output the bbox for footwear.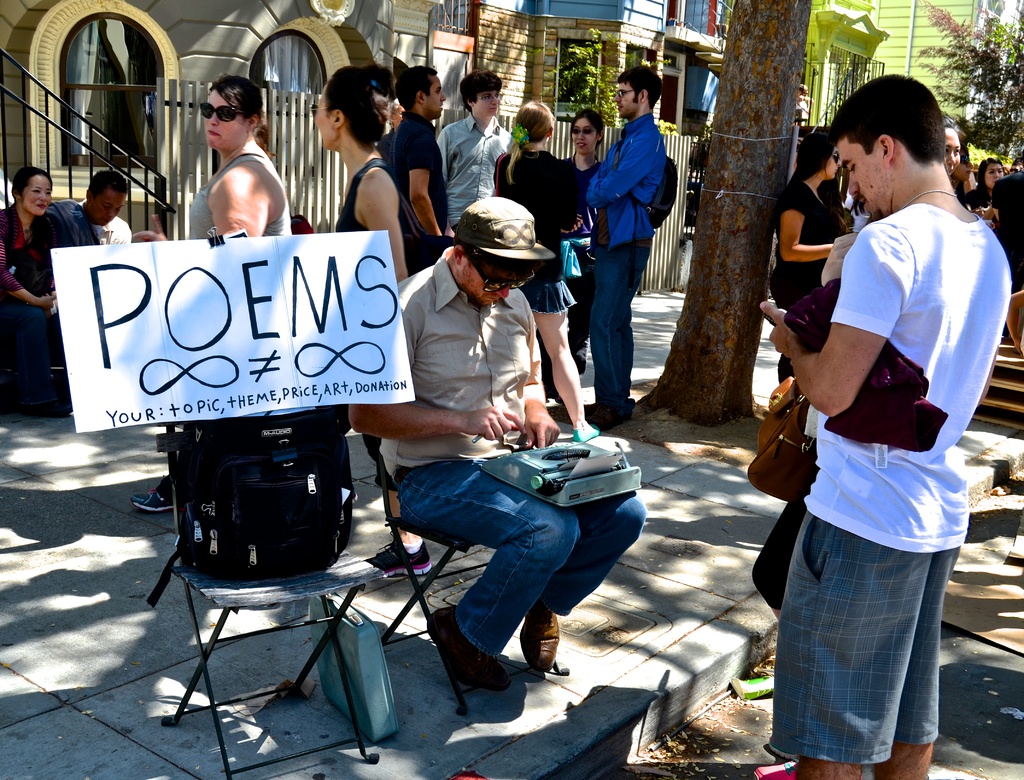
select_region(524, 596, 559, 672).
